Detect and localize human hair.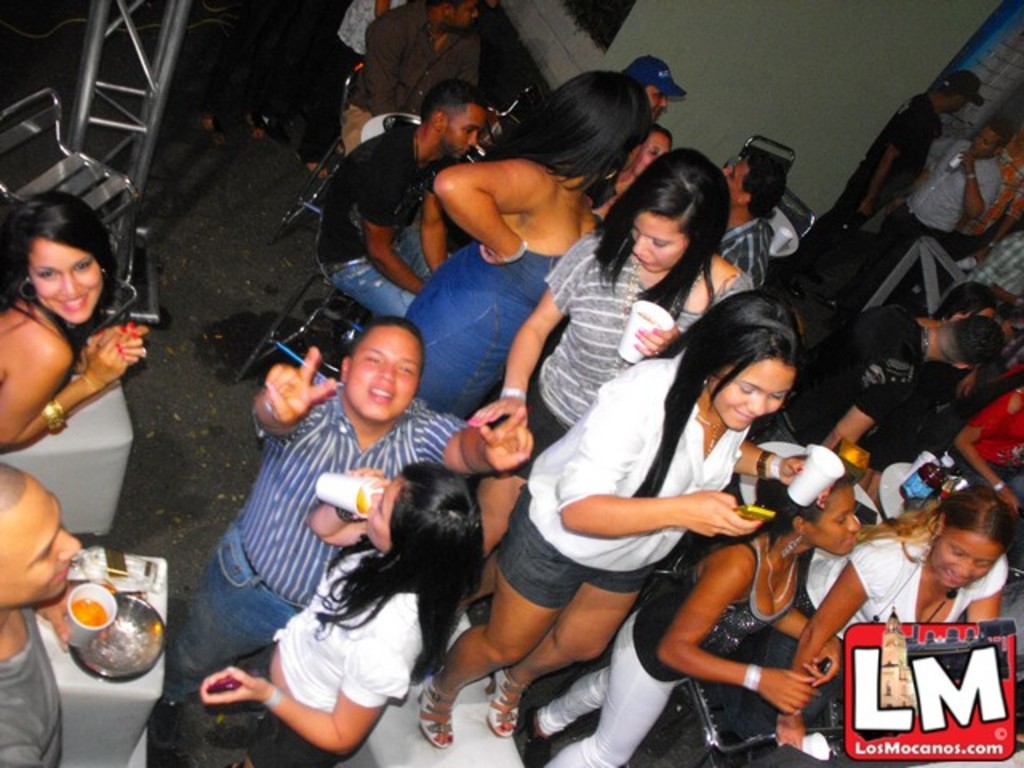
Localized at 419, 75, 488, 130.
